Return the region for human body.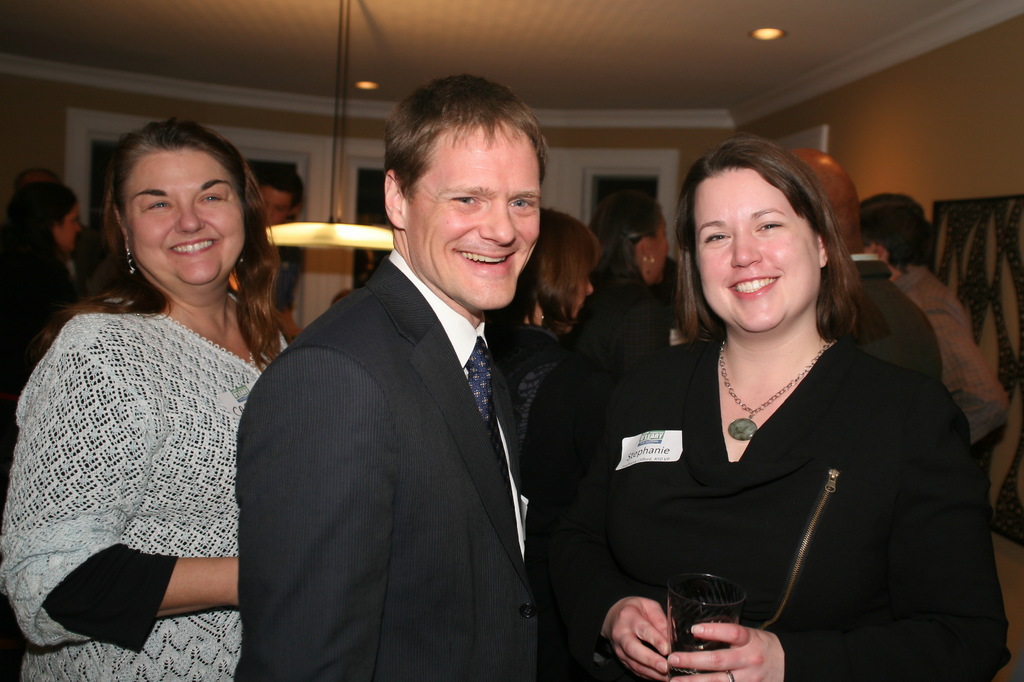
locate(7, 113, 289, 673).
